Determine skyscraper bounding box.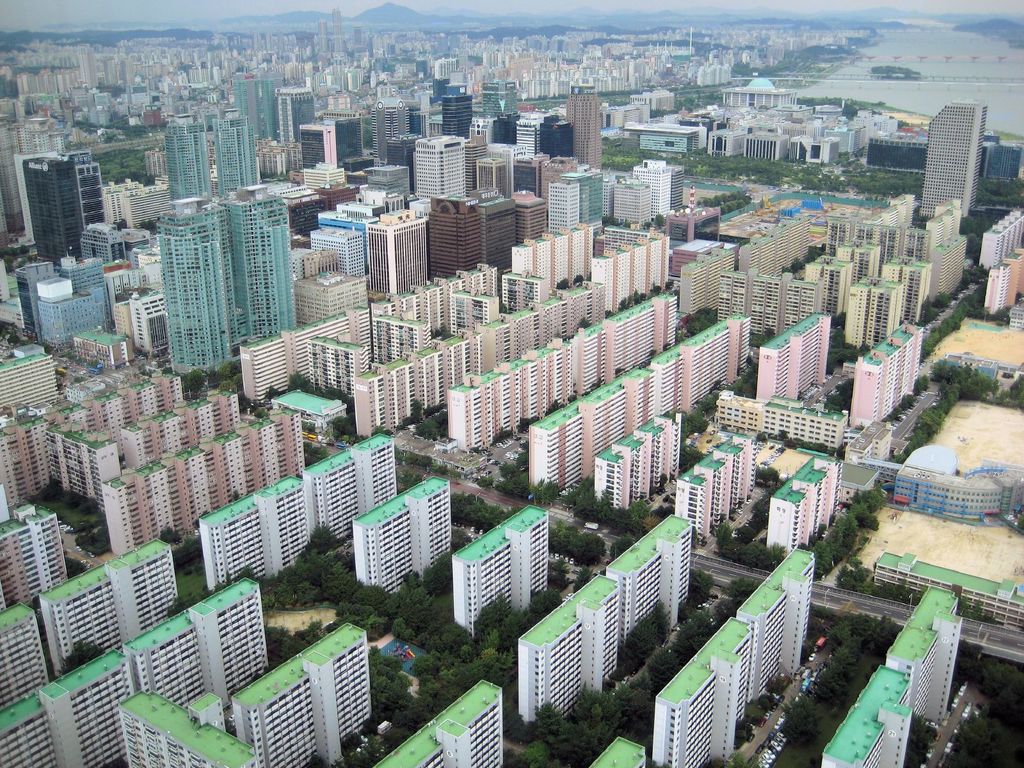
Determined: x1=427, y1=188, x2=525, y2=281.
